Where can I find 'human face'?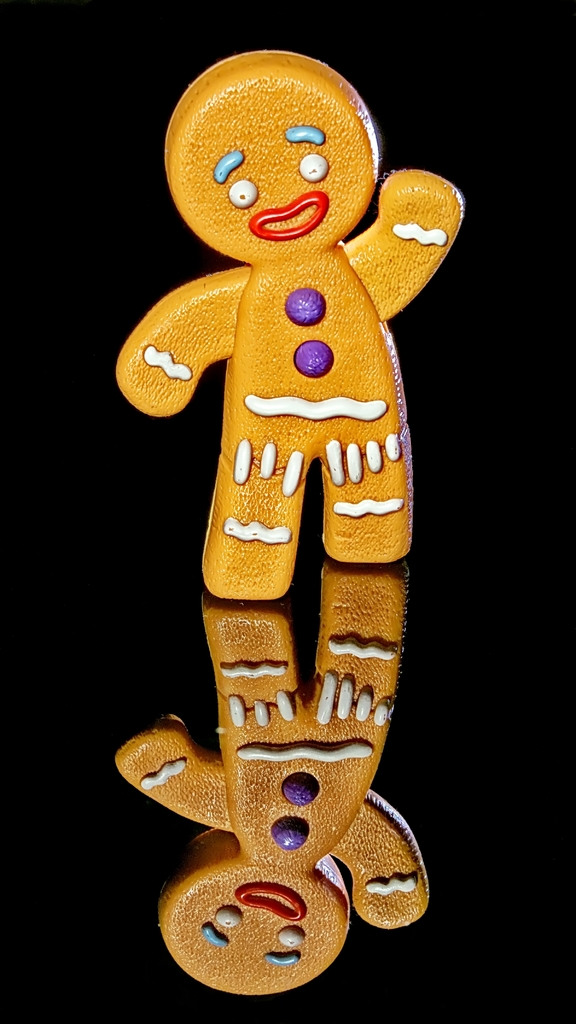
You can find it at x1=172, y1=72, x2=374, y2=265.
